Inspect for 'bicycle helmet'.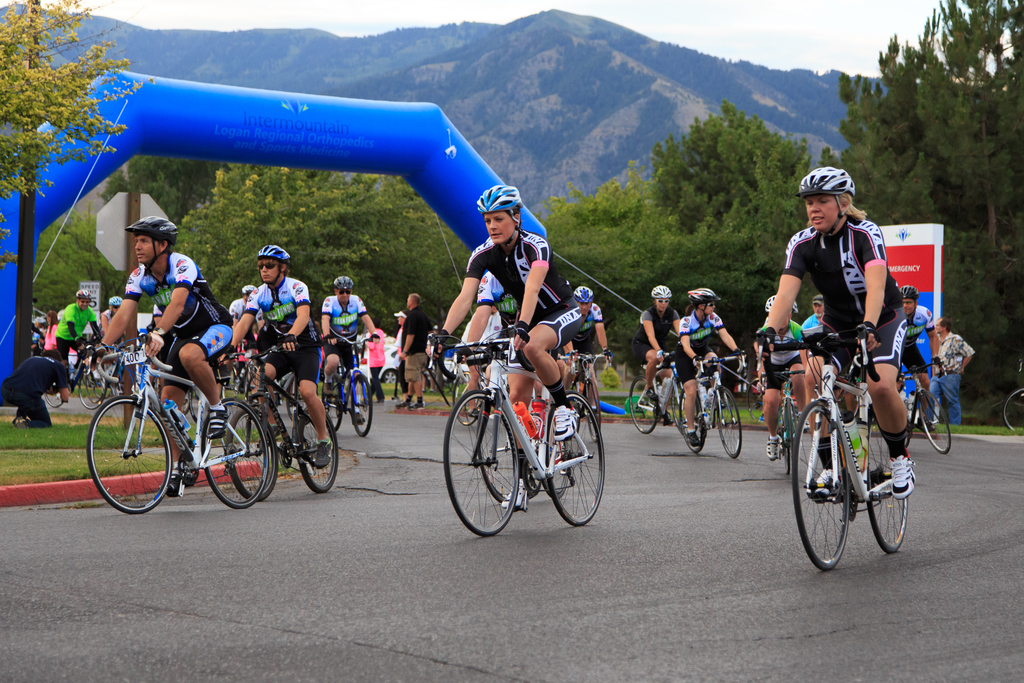
Inspection: box=[109, 295, 119, 306].
